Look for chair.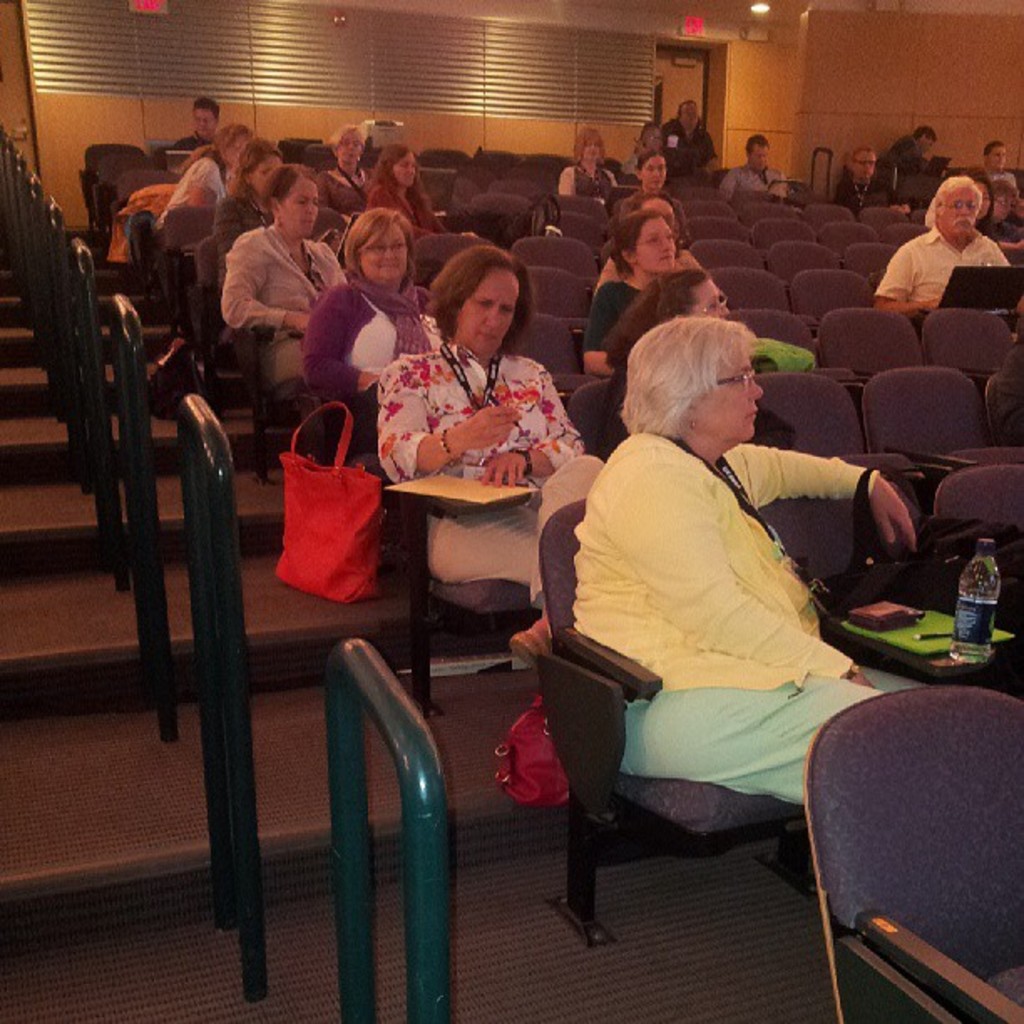
Found: BBox(453, 164, 504, 182).
